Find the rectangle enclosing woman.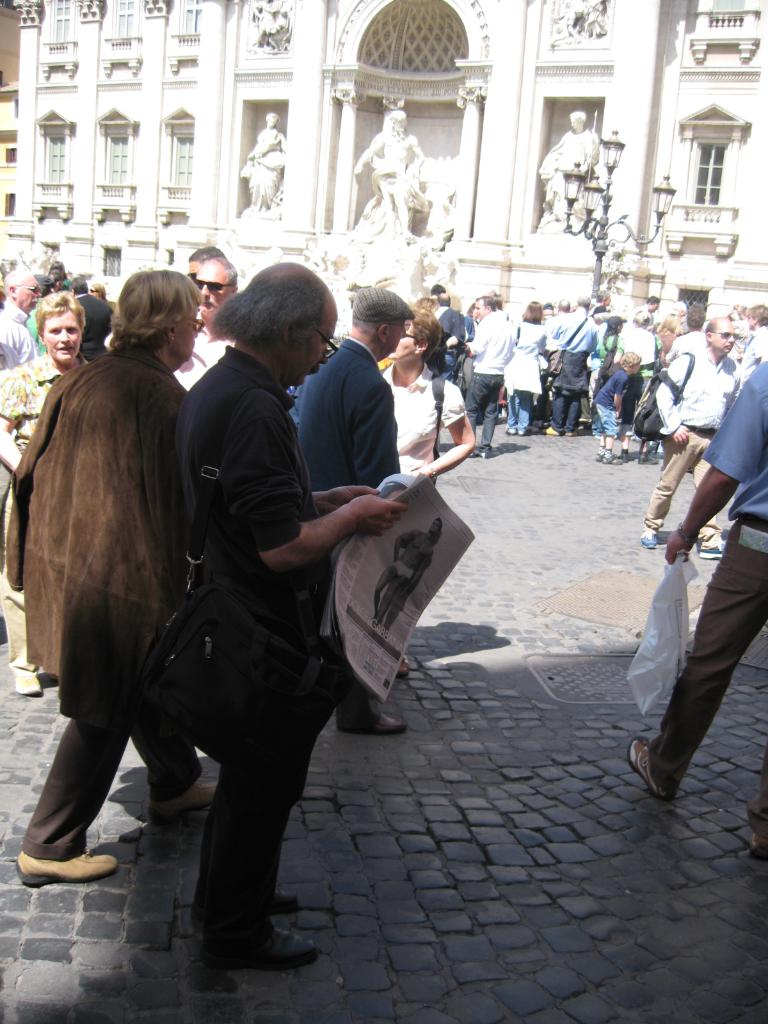
region(7, 271, 226, 892).
